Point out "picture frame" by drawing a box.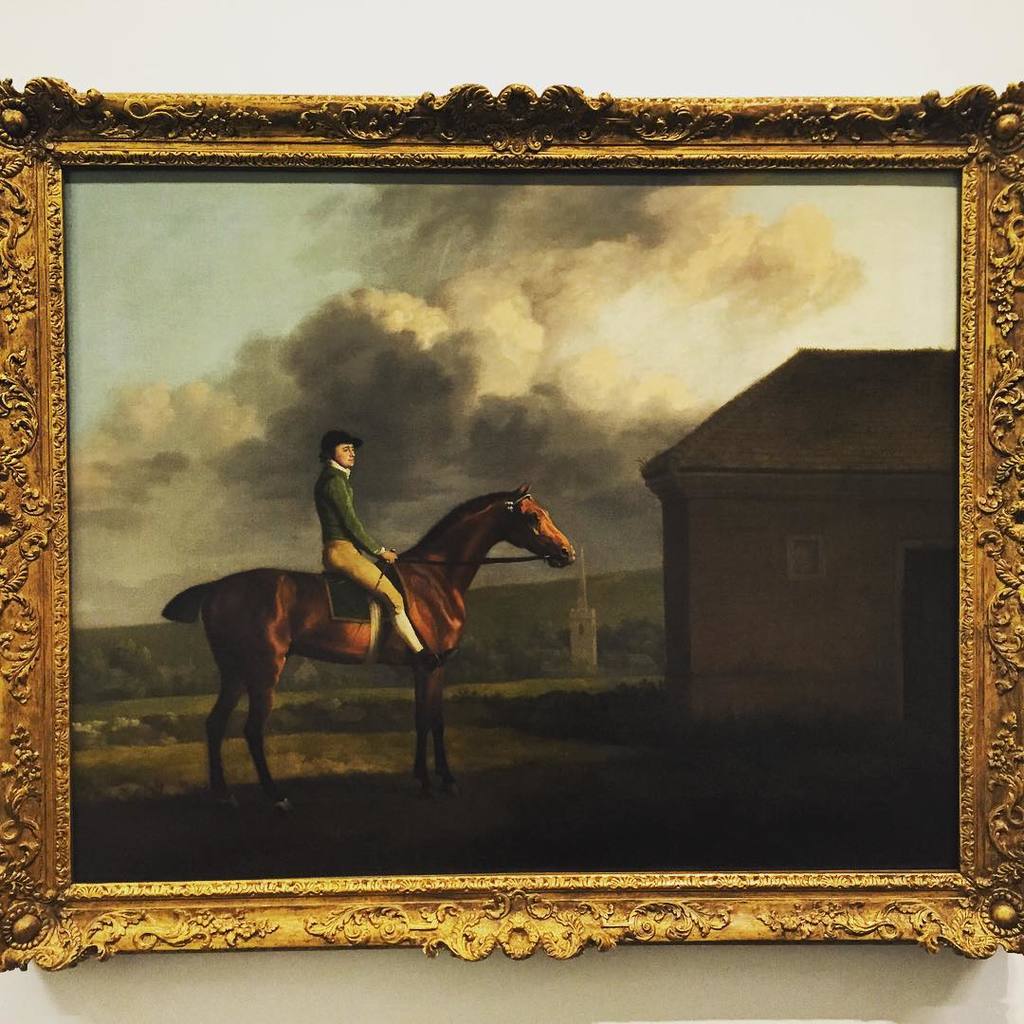
0 82 1023 967.
